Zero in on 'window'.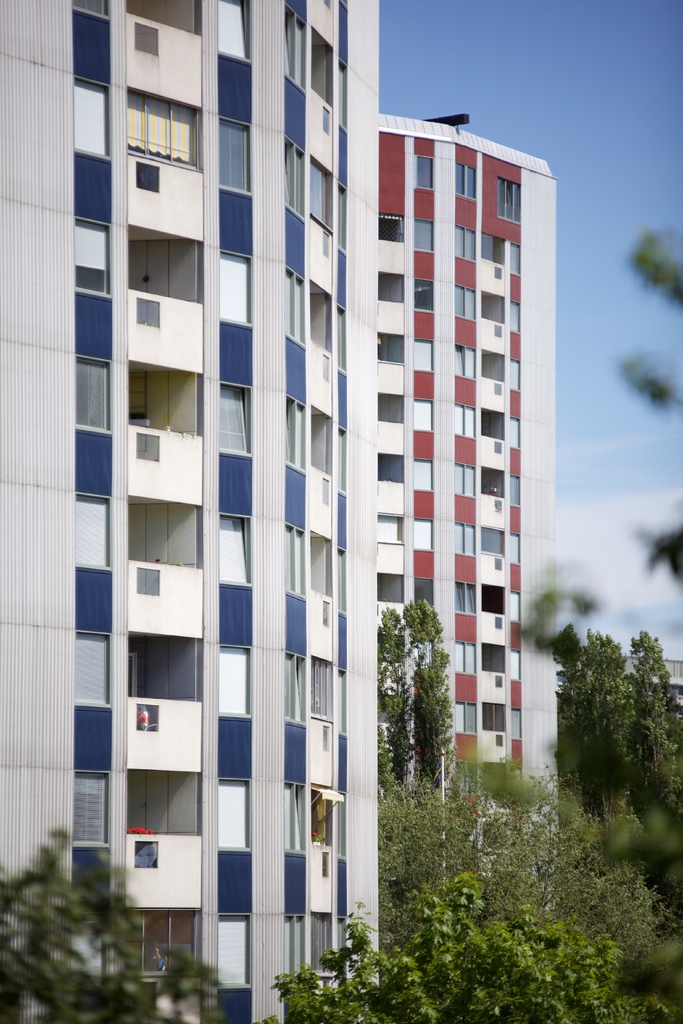
Zeroed in: 338:307:347:371.
